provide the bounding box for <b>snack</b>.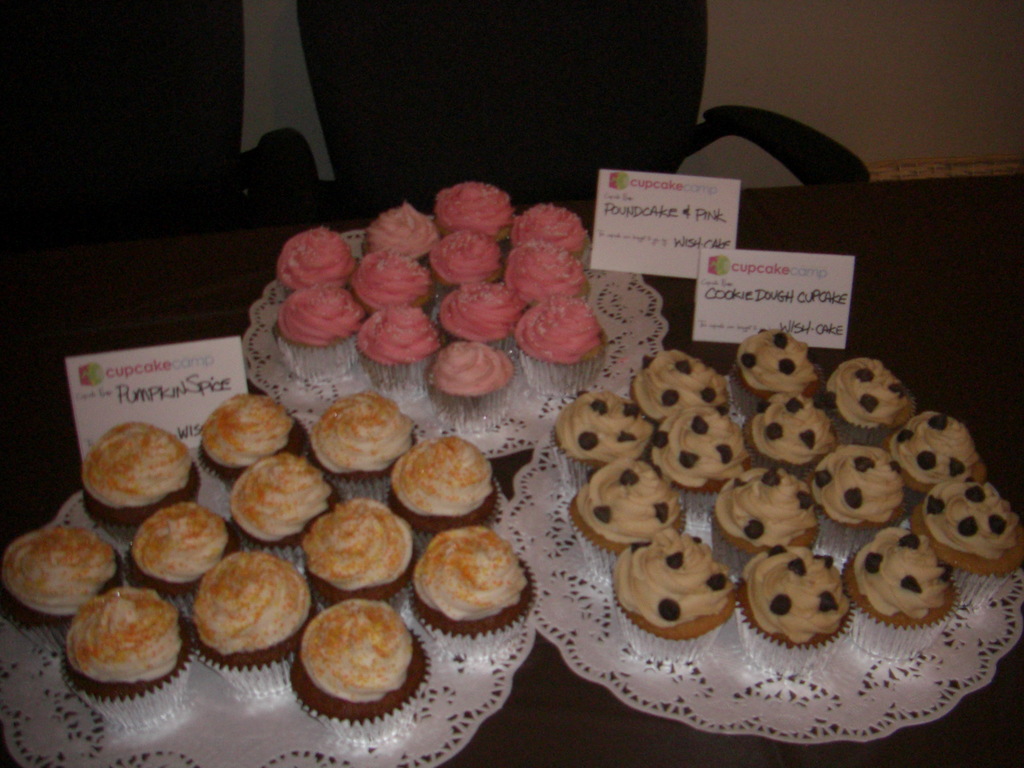
<box>270,291,364,392</box>.
